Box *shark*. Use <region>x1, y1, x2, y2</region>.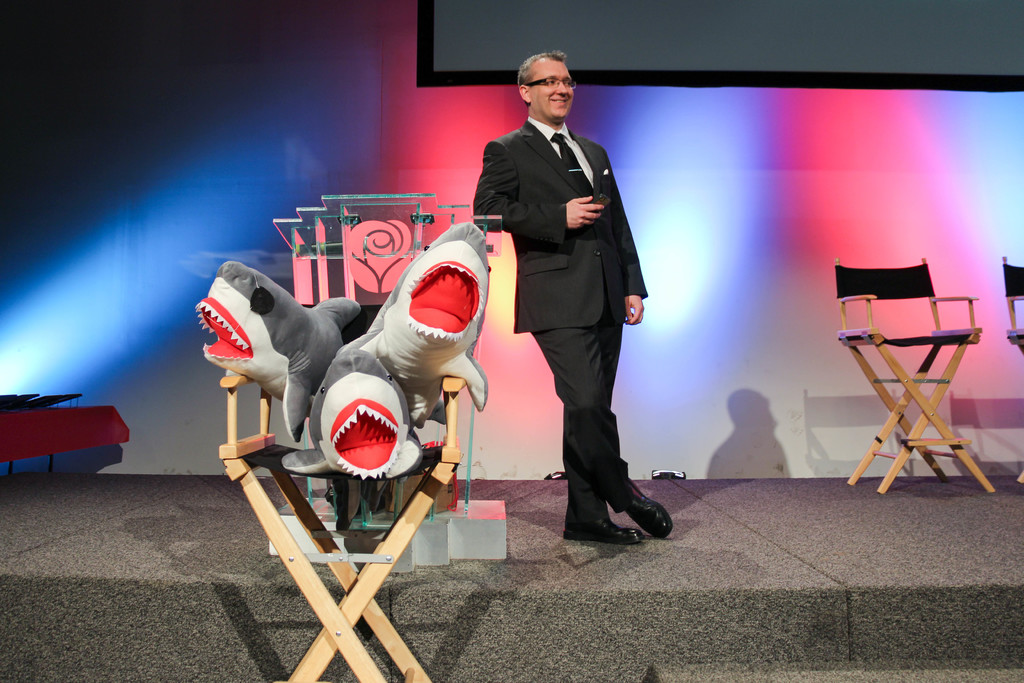
<region>342, 226, 492, 427</region>.
